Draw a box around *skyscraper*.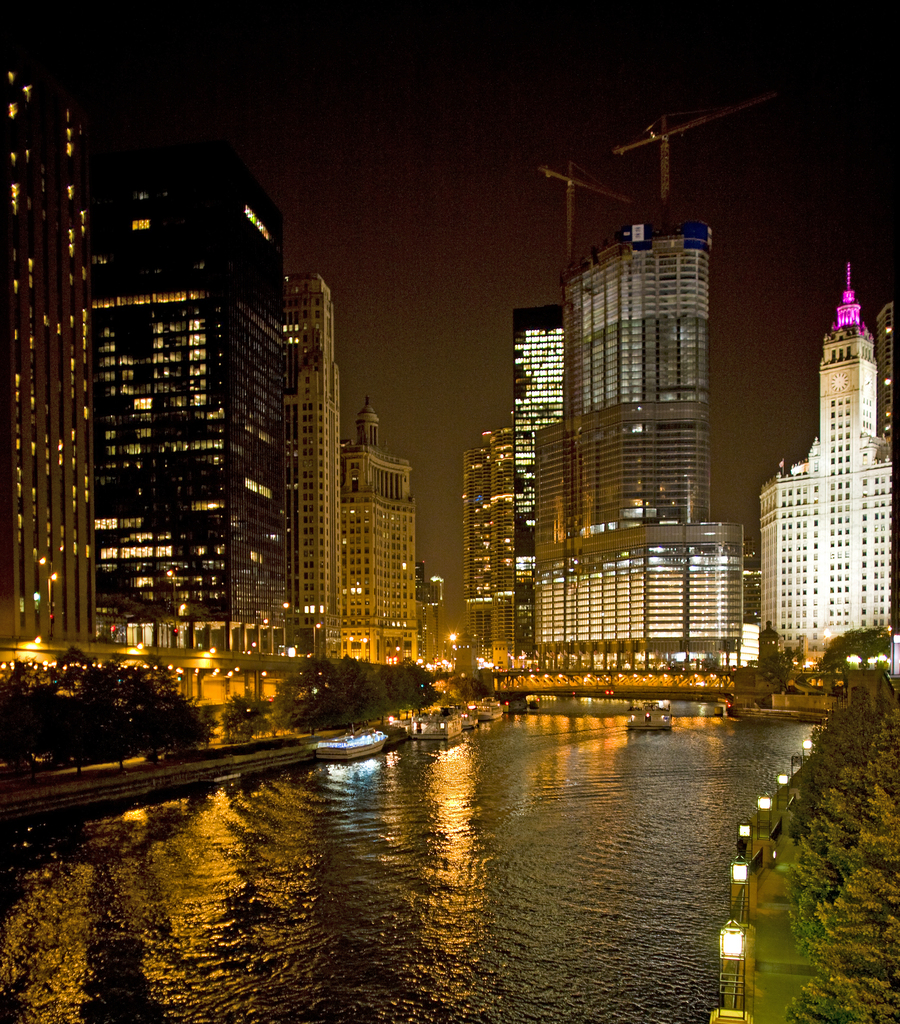
<region>537, 223, 748, 676</region>.
